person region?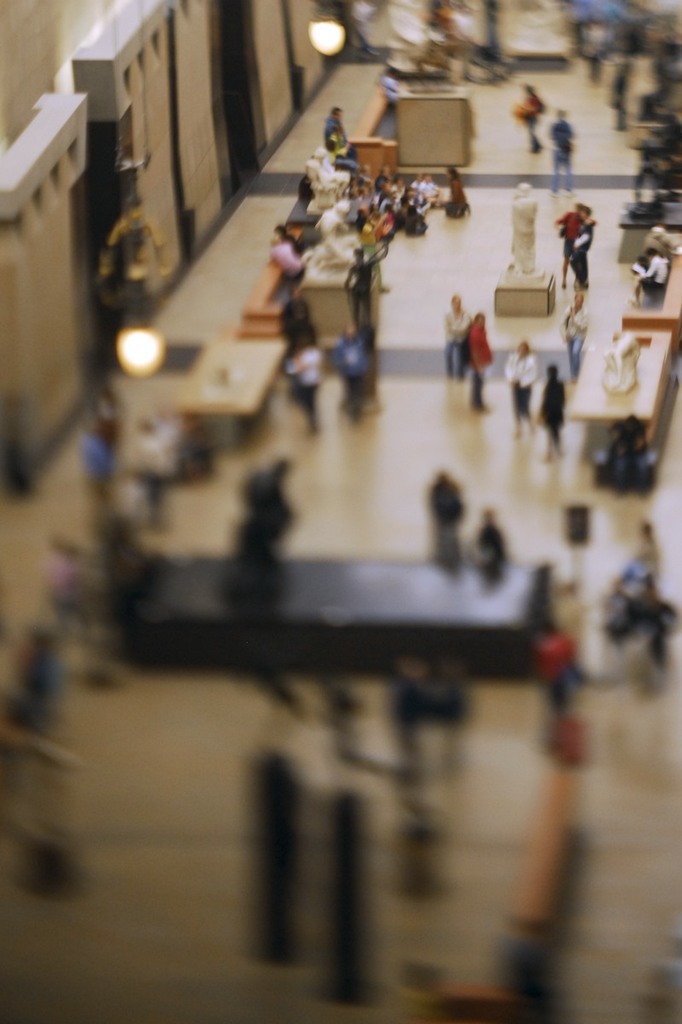
x1=349, y1=247, x2=370, y2=332
